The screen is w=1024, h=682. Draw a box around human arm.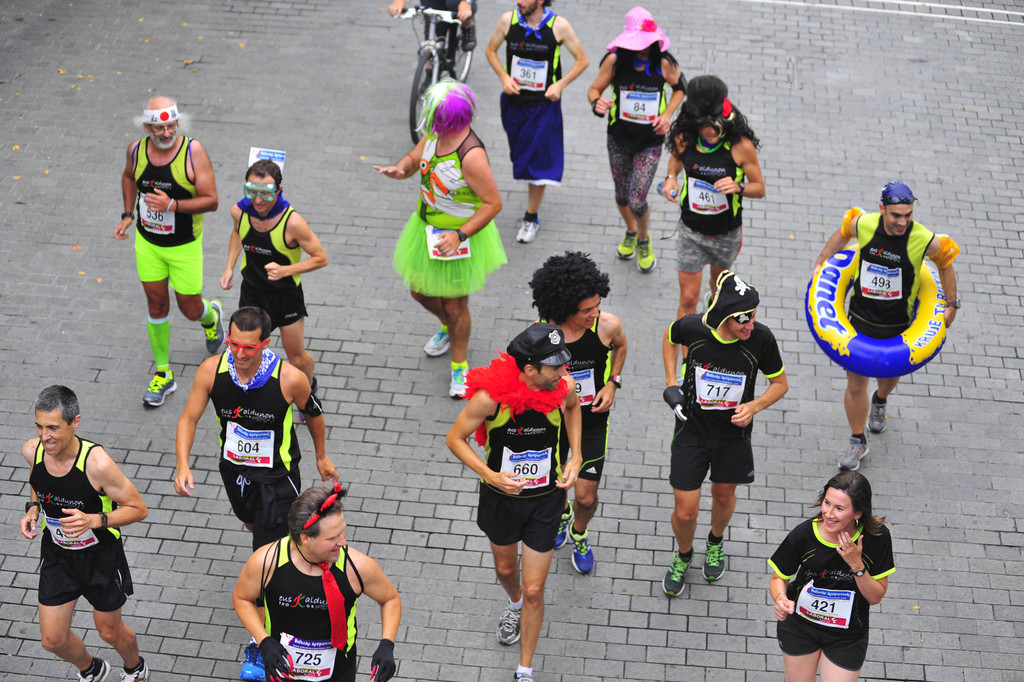
[x1=373, y1=138, x2=432, y2=181].
